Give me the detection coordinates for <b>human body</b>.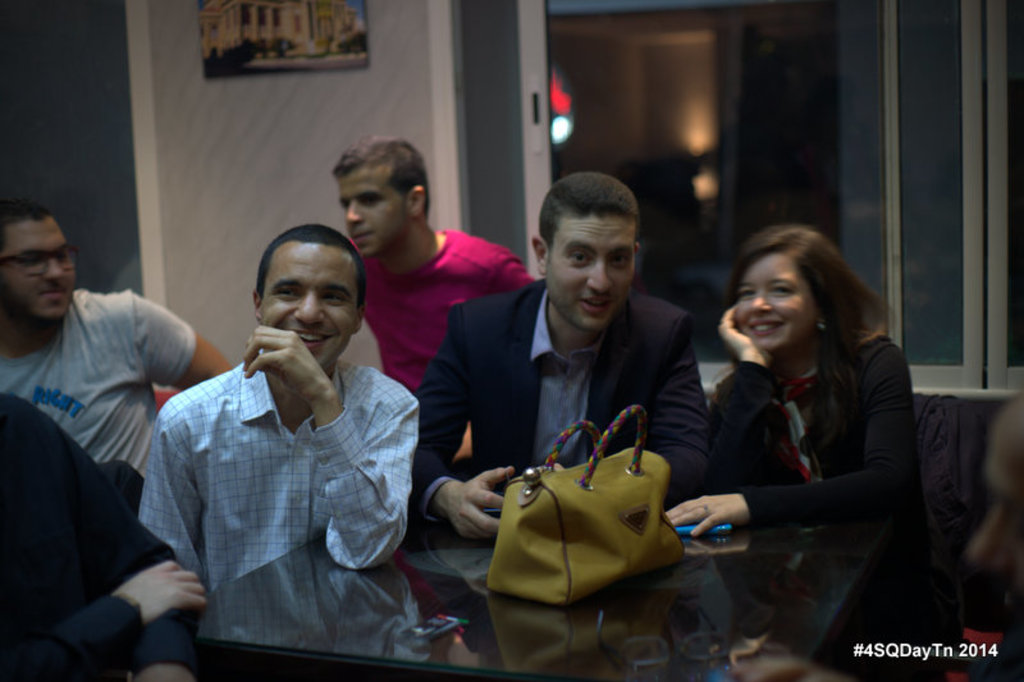
rect(124, 252, 416, 681).
